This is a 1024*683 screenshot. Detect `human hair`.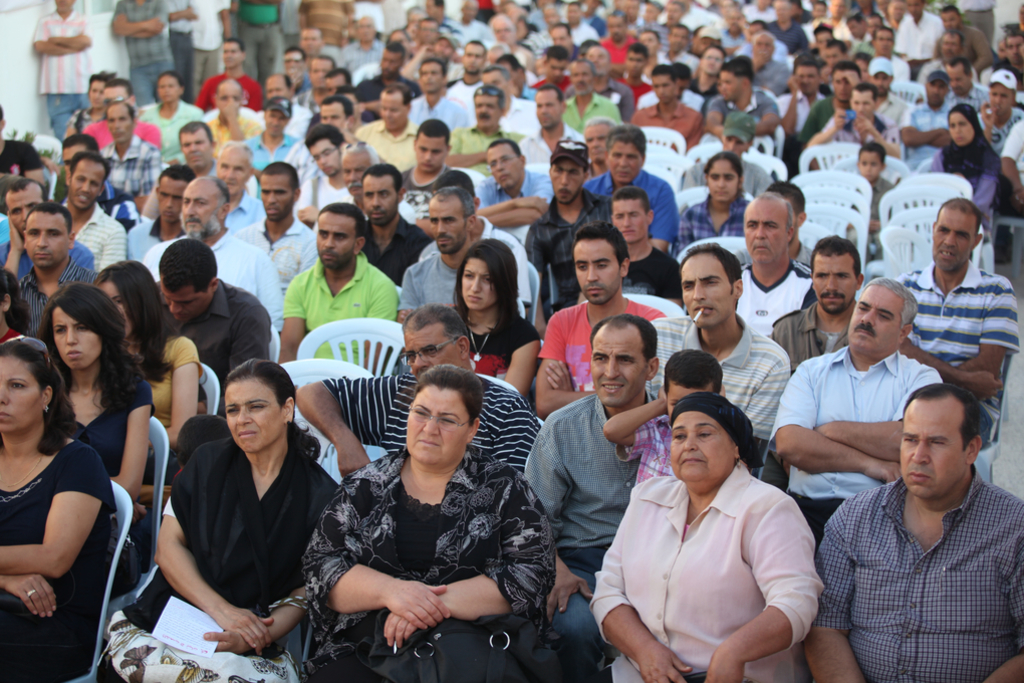
select_region(89, 258, 170, 386).
